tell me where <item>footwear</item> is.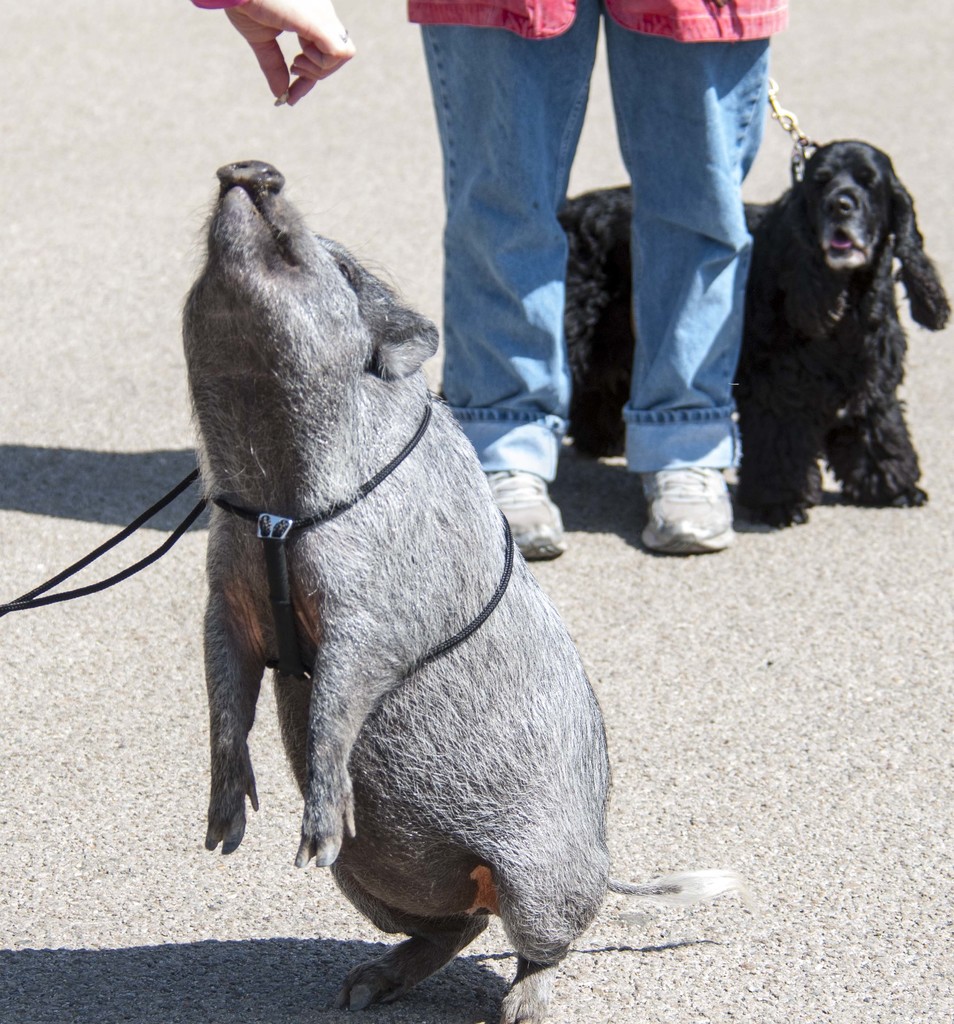
<item>footwear</item> is at bbox=(459, 428, 556, 570).
